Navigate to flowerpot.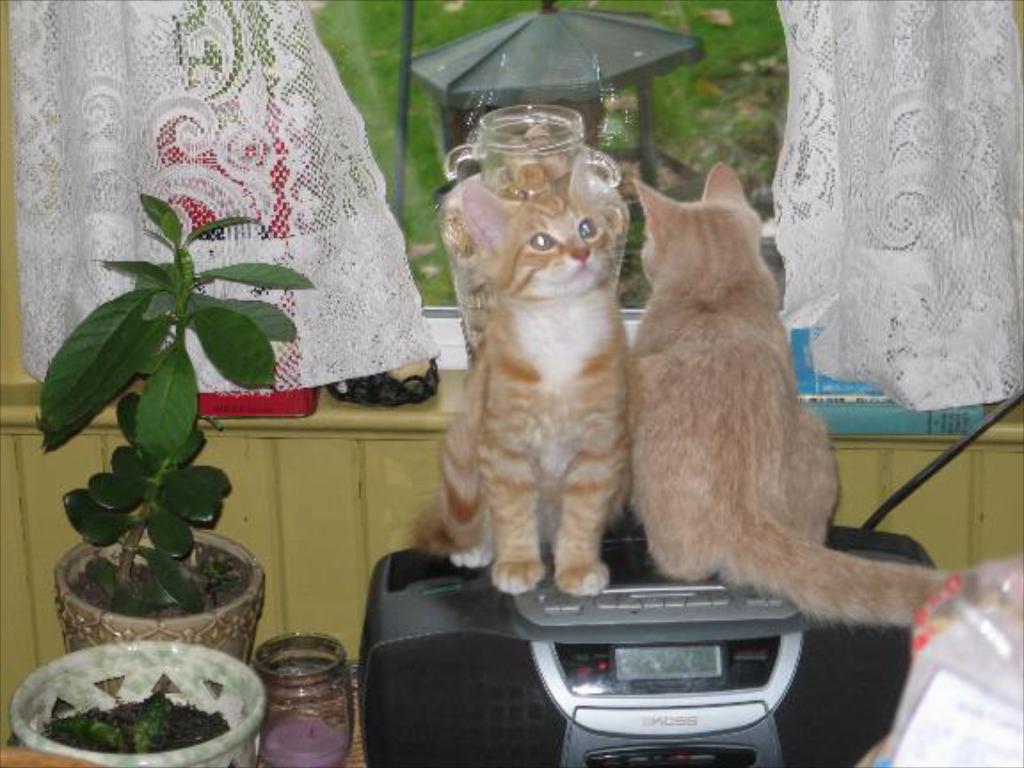
Navigation target: <box>9,642,261,766</box>.
